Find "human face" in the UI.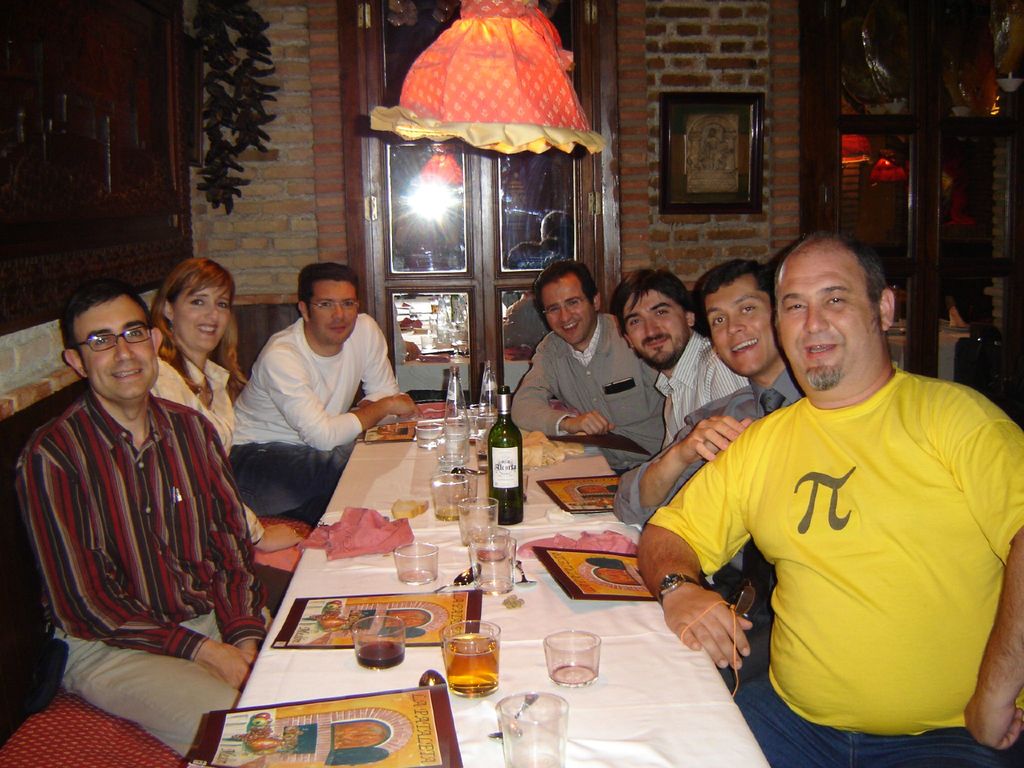
UI element at <box>175,280,232,352</box>.
